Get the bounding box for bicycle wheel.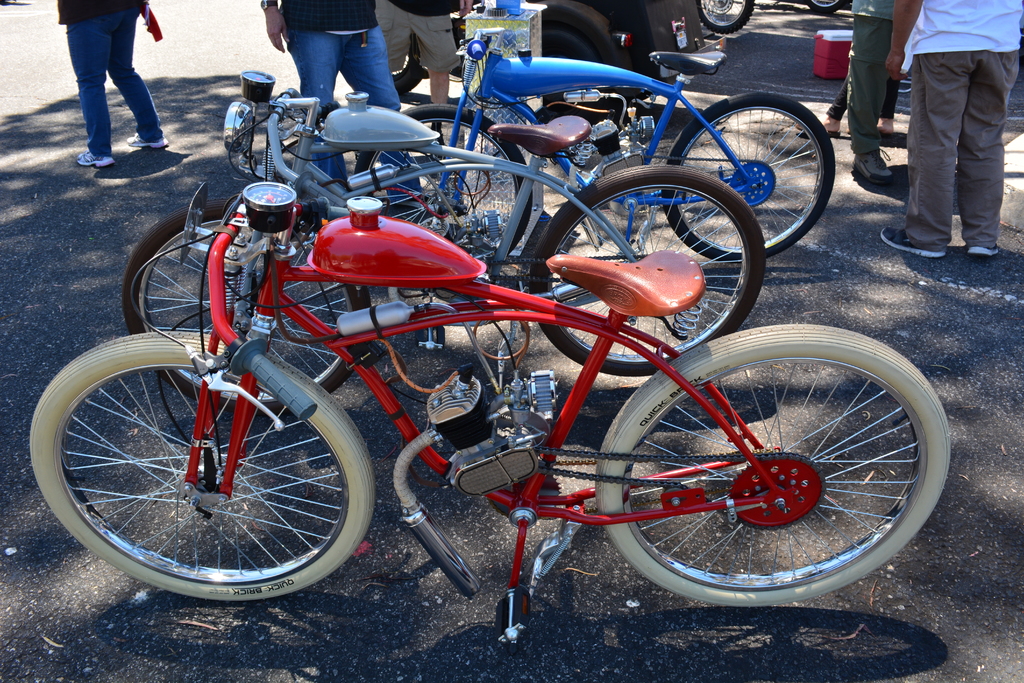
crop(657, 90, 836, 263).
